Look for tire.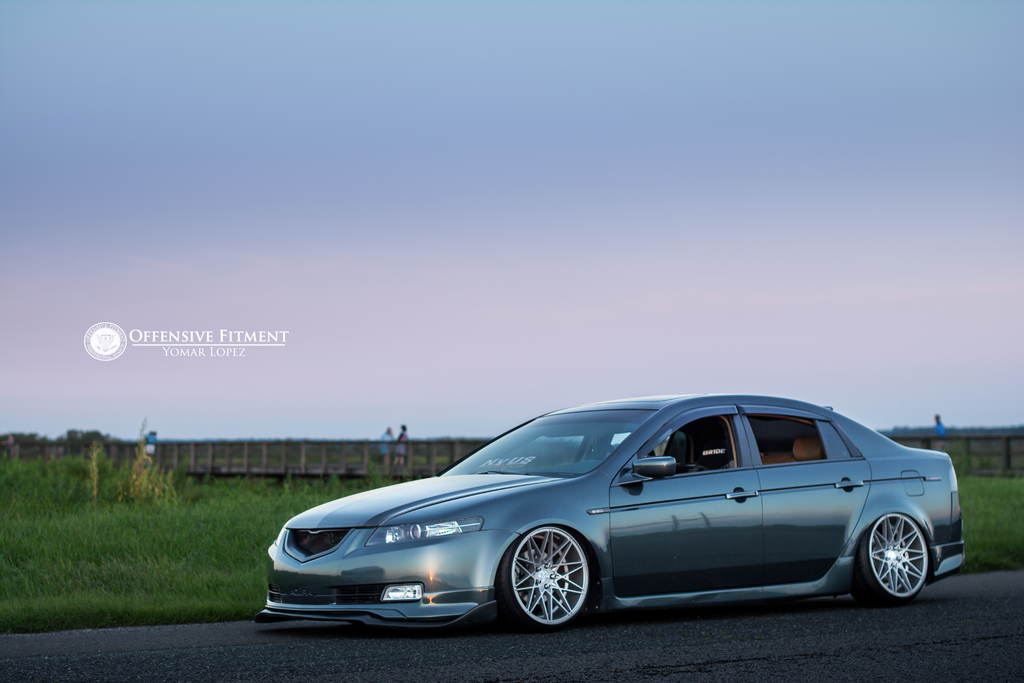
Found: [854,511,929,603].
